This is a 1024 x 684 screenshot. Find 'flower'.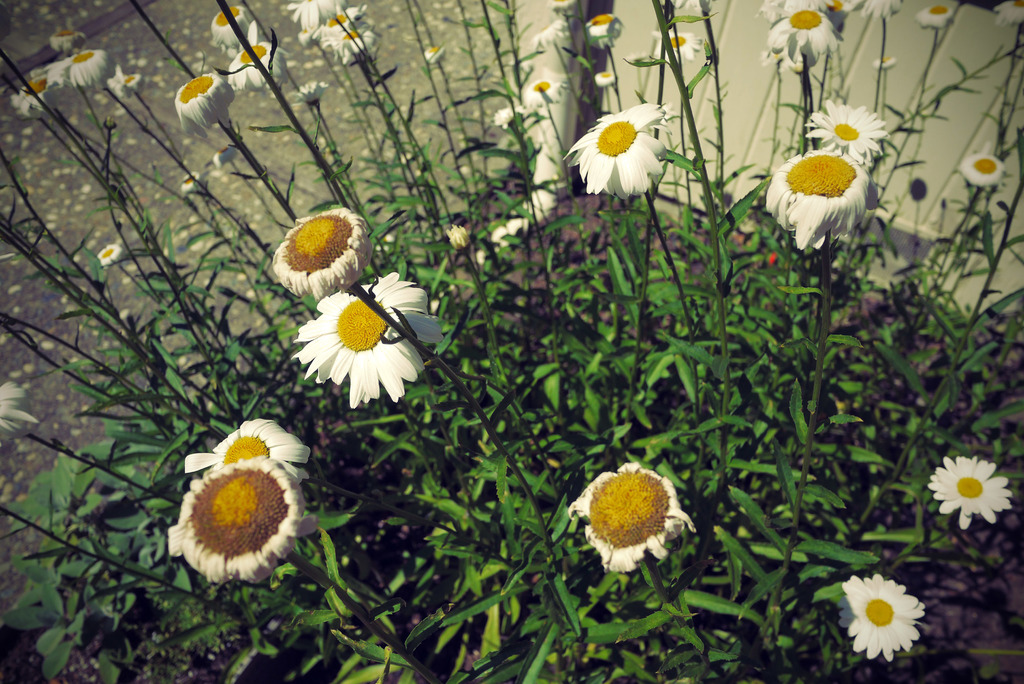
Bounding box: {"left": 998, "top": 0, "right": 1023, "bottom": 26}.
